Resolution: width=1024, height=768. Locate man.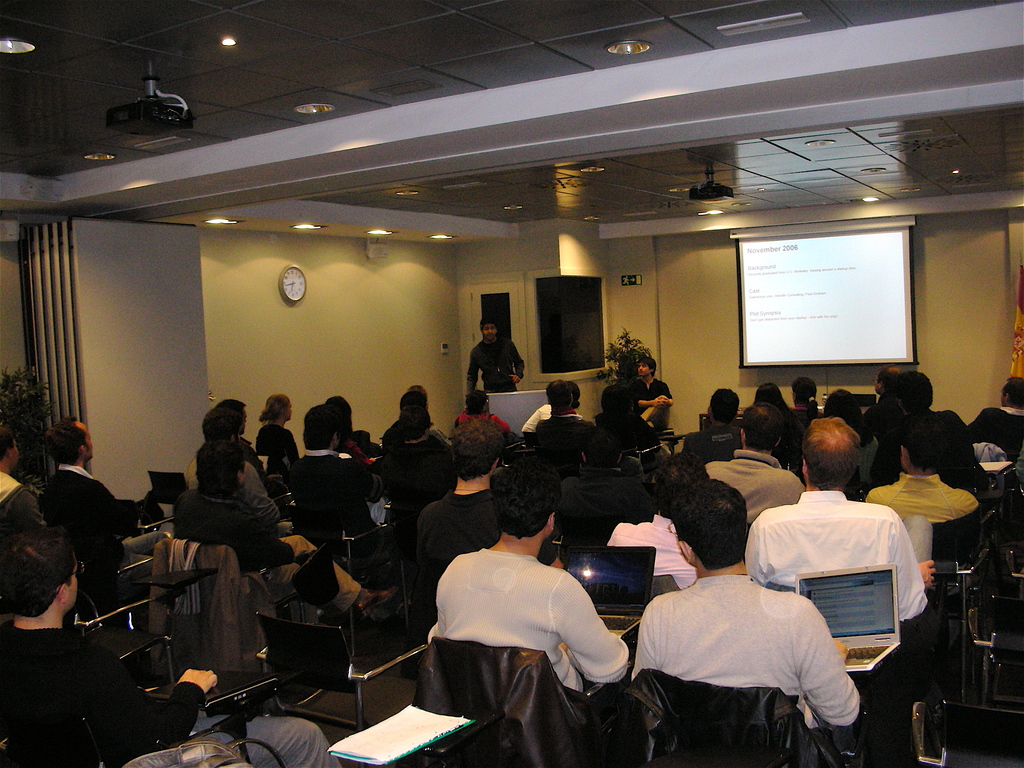
l=557, t=425, r=644, b=534.
